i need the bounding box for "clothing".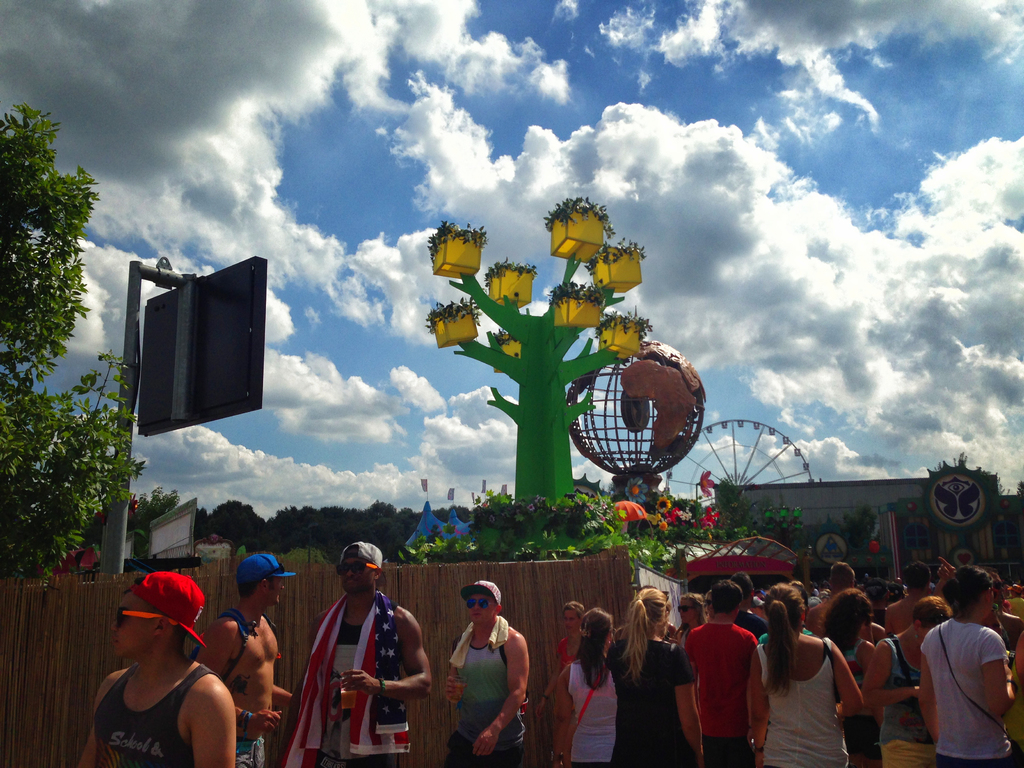
Here it is: crop(761, 626, 817, 639).
